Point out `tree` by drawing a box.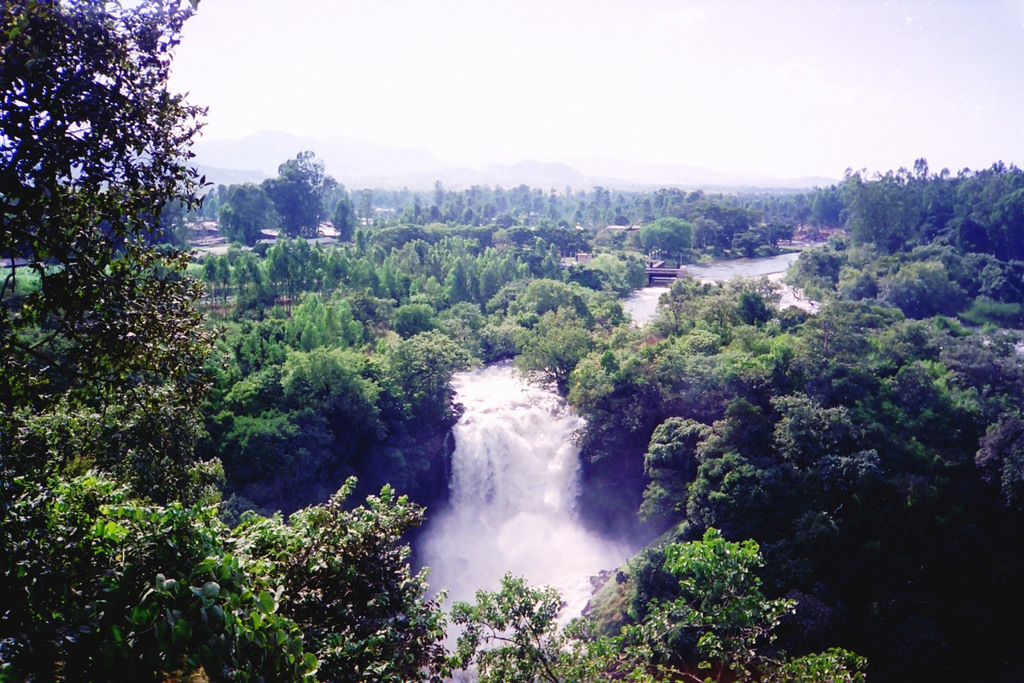
(227, 477, 458, 682).
